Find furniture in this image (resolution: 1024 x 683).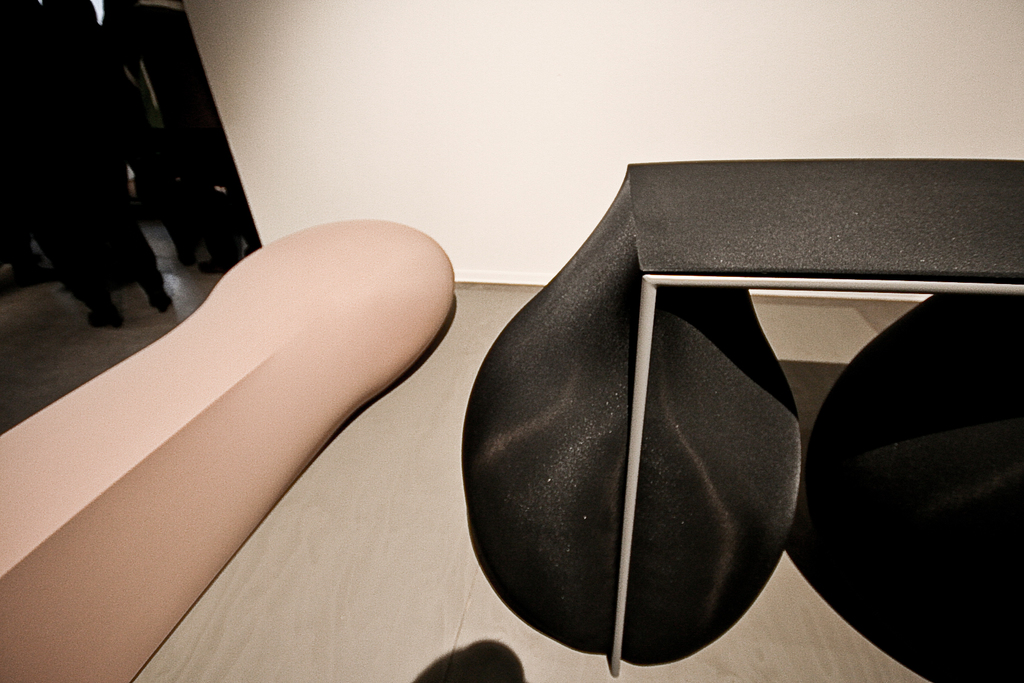
<box>460,158,1023,682</box>.
